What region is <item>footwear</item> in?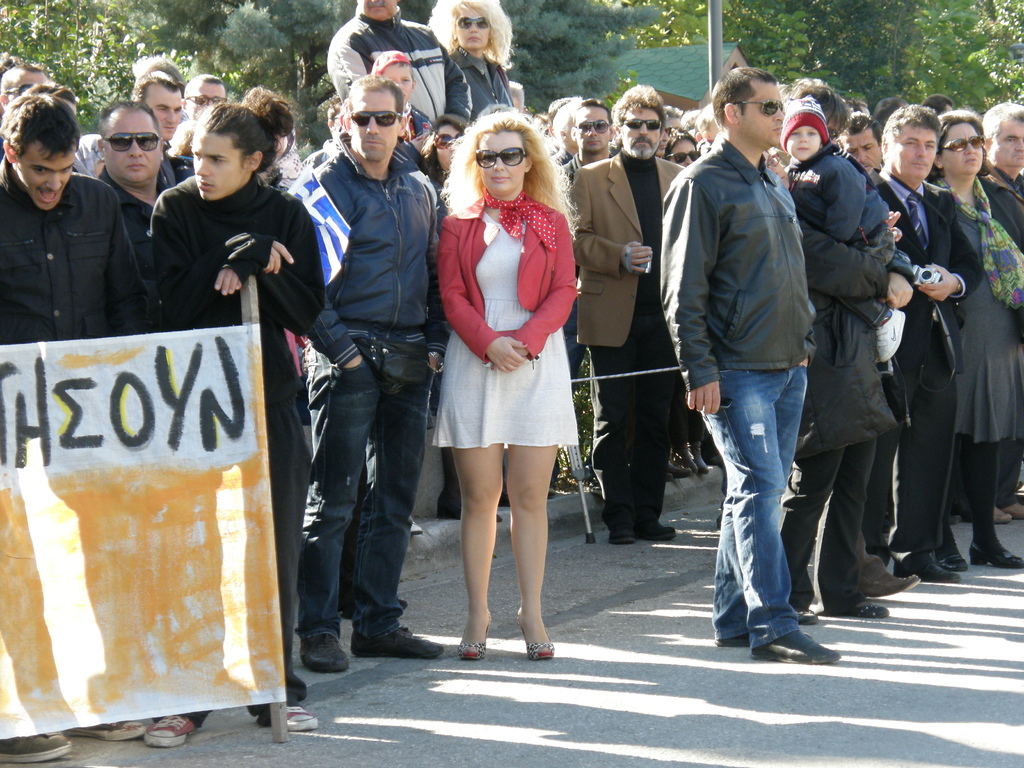
795 604 819 621.
